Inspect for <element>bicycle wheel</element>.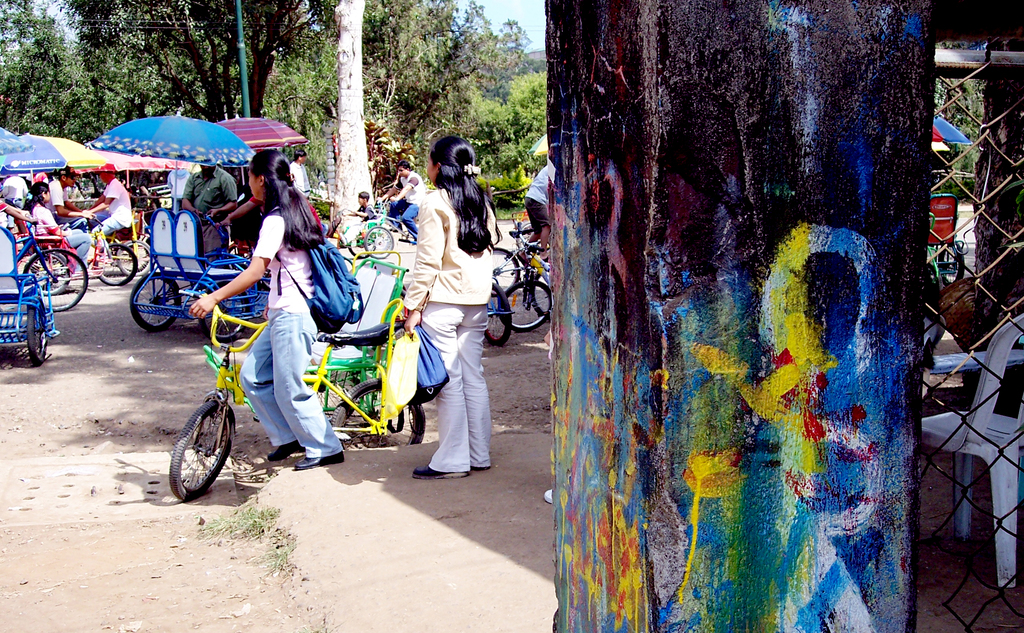
Inspection: select_region(349, 237, 374, 262).
